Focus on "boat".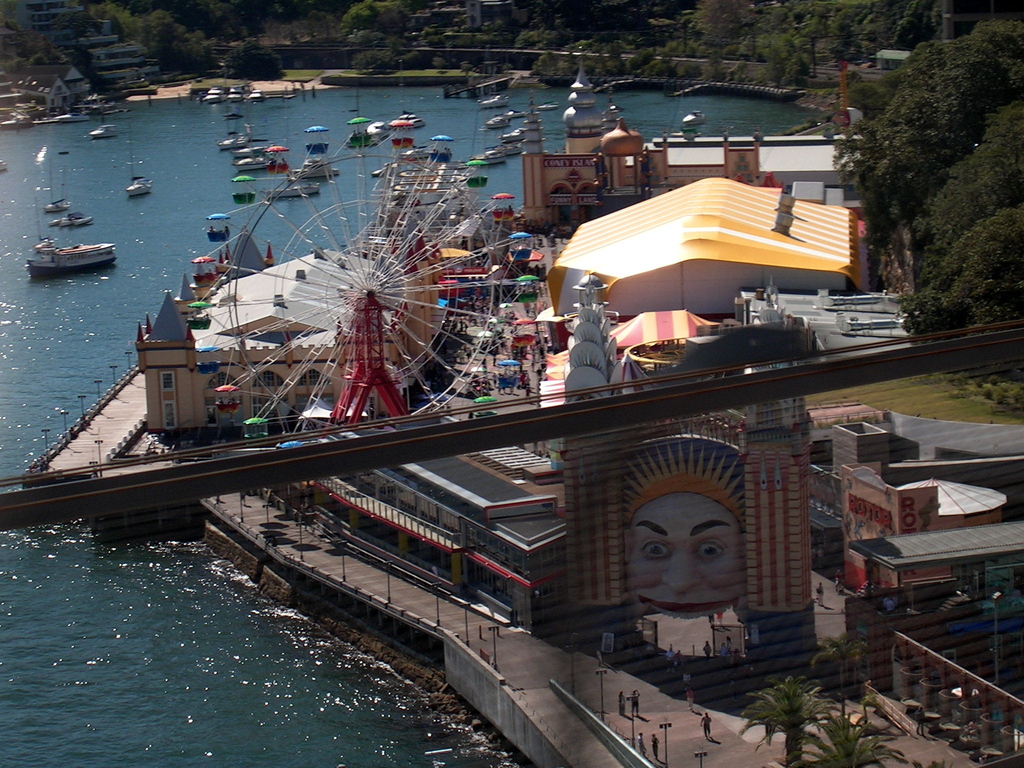
Focused at <region>483, 111, 520, 129</region>.
